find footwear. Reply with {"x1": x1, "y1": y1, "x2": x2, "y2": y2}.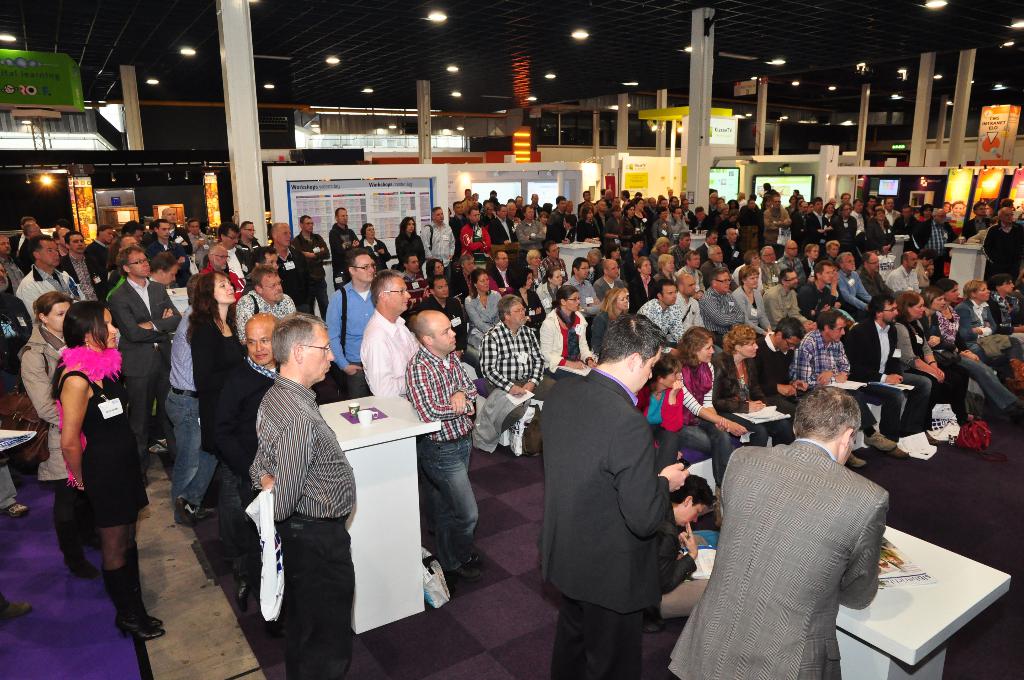
{"x1": 142, "y1": 474, "x2": 148, "y2": 485}.
